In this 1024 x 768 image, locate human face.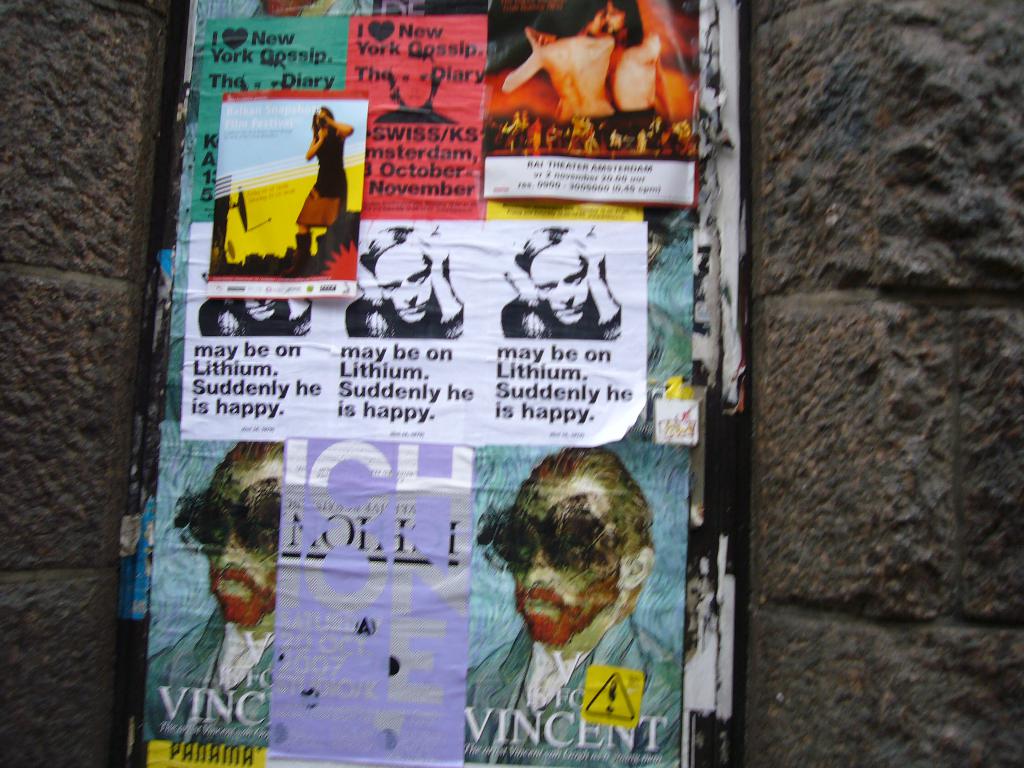
Bounding box: {"x1": 377, "y1": 240, "x2": 431, "y2": 326}.
